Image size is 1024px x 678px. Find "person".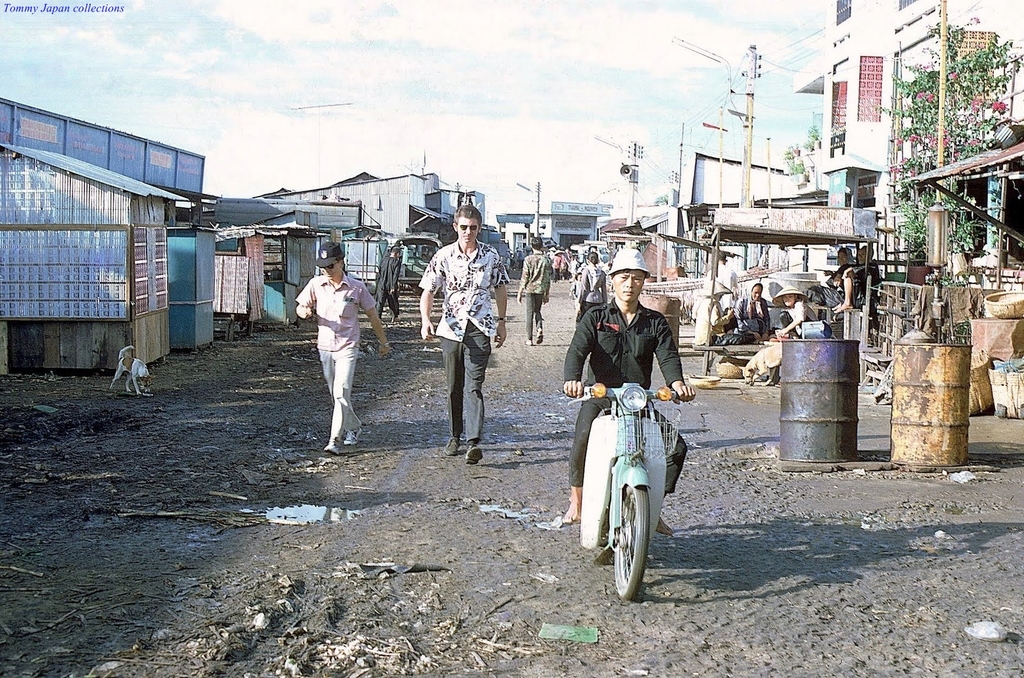
<bbox>292, 239, 385, 452</bbox>.
